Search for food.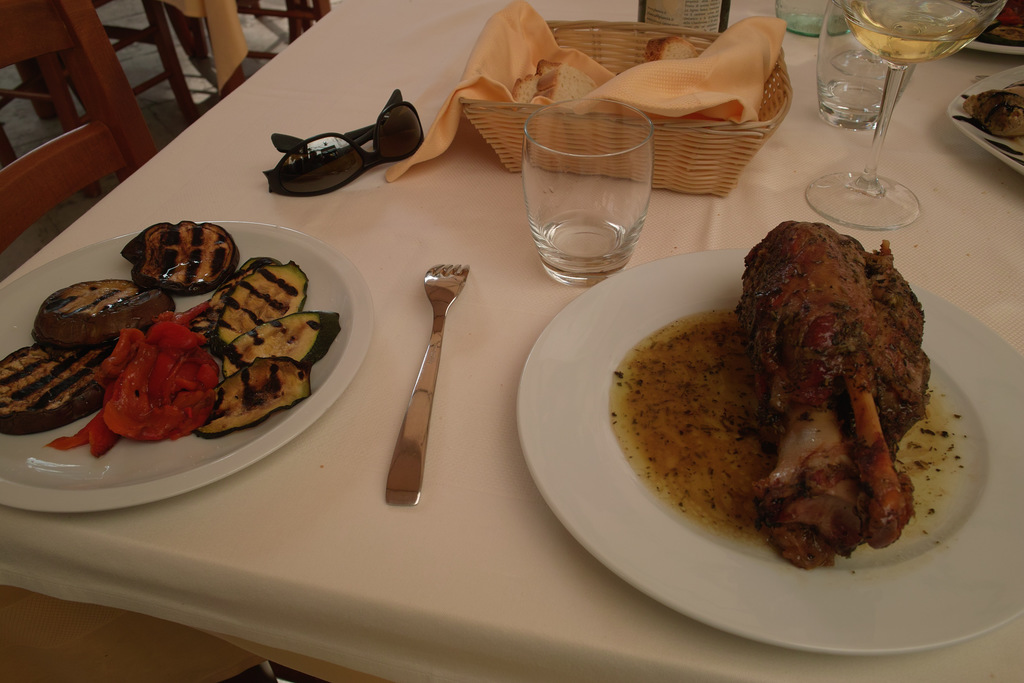
Found at [left=510, top=57, right=600, bottom=107].
